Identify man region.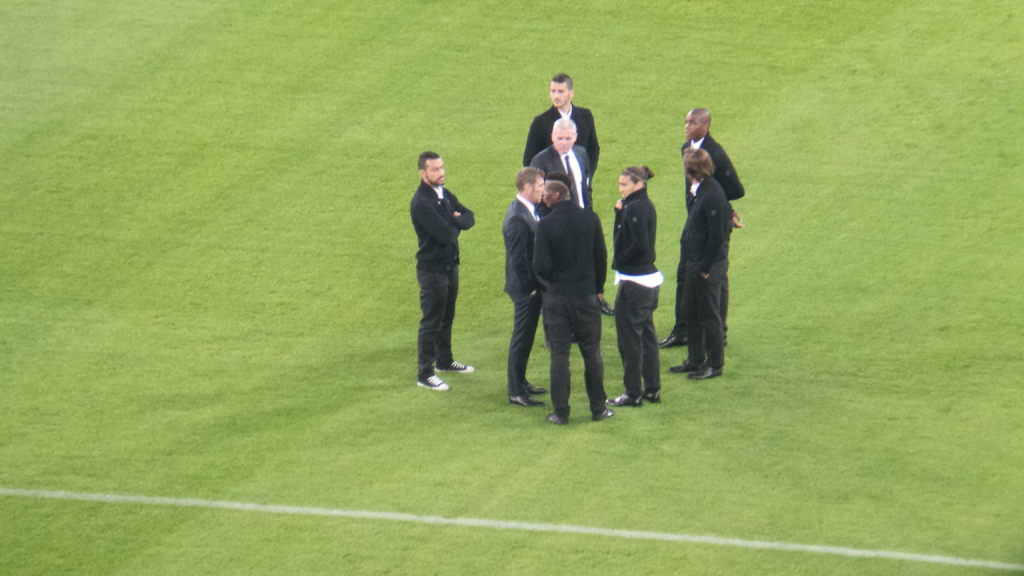
Region: [668,150,732,380].
